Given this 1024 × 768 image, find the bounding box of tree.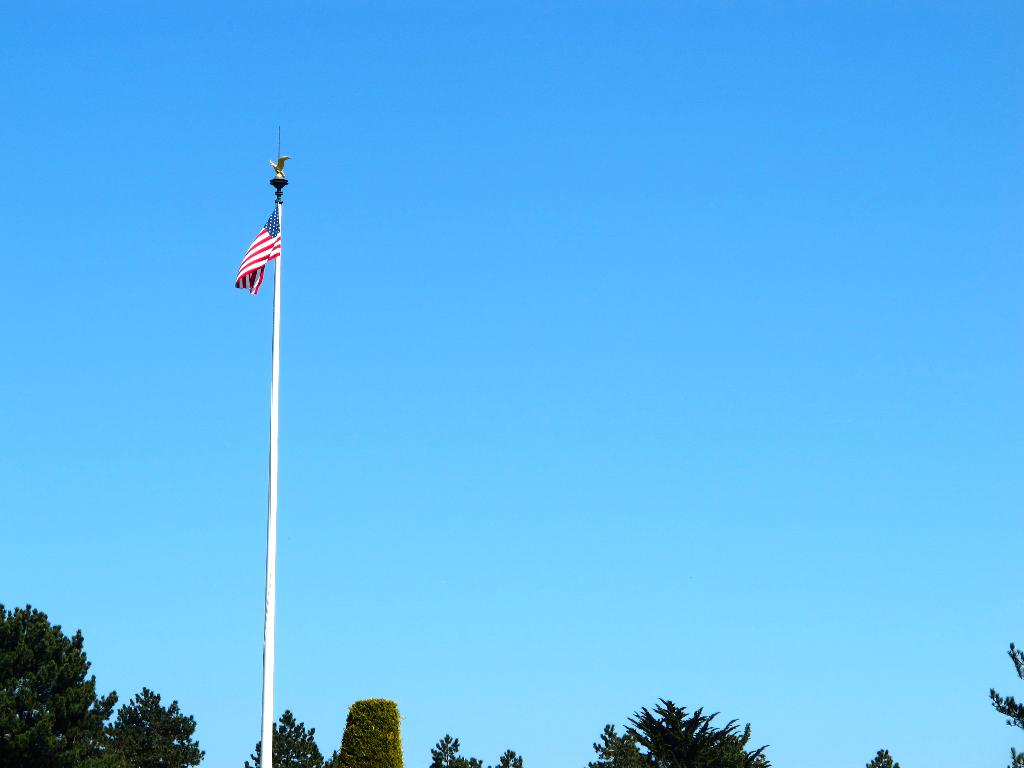
<region>240, 707, 333, 767</region>.
